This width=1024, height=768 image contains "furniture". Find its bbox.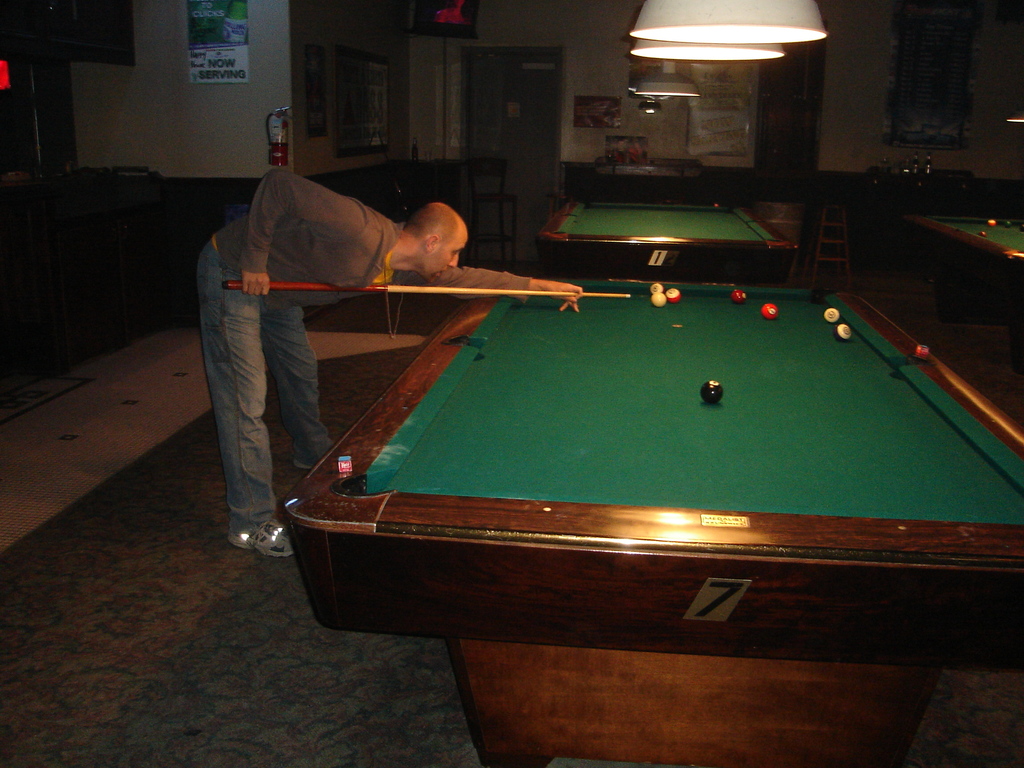
<box>594,159,702,177</box>.
